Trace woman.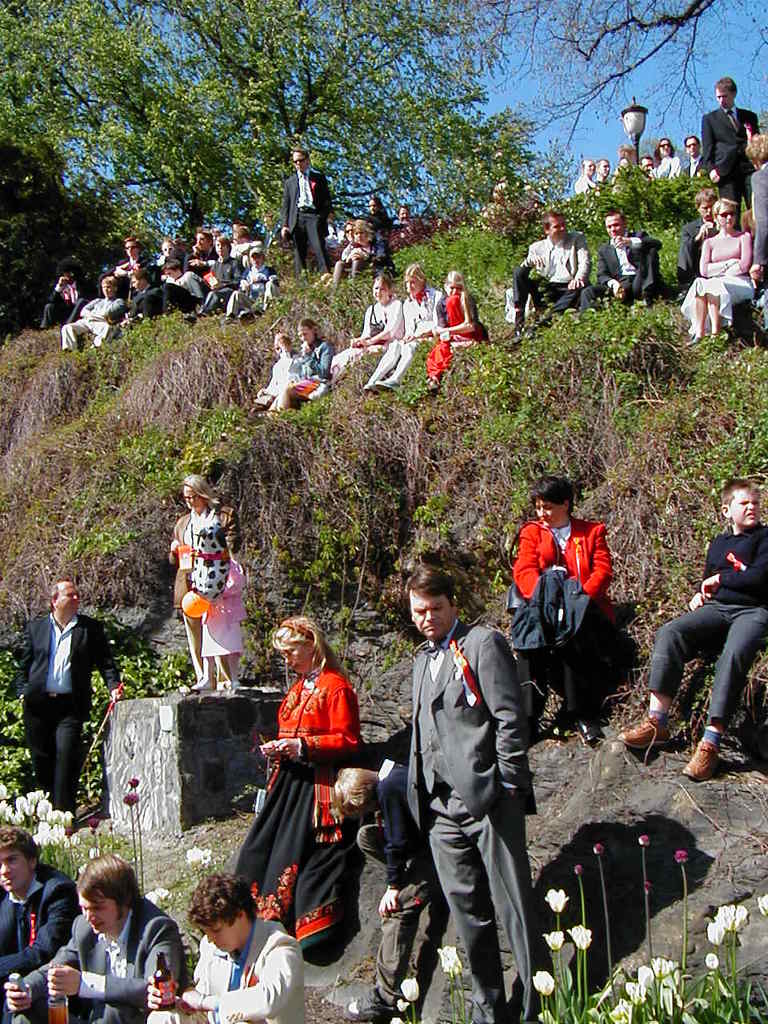
Traced to [308, 277, 406, 400].
